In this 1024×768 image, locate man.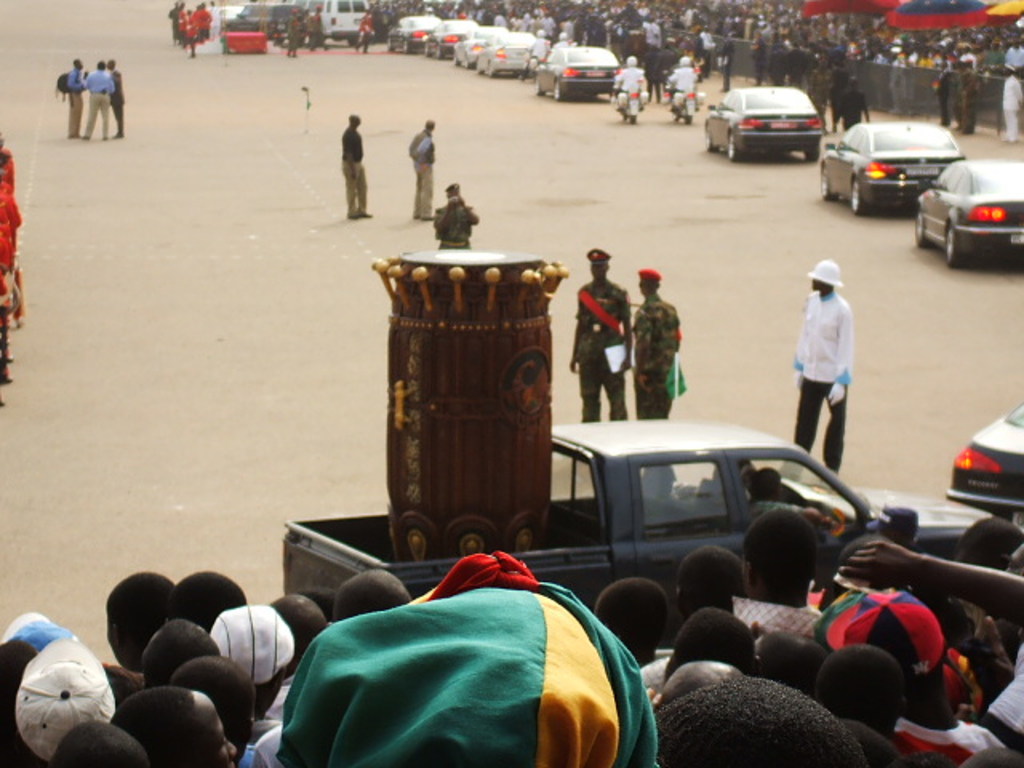
Bounding box: bbox=(786, 251, 878, 470).
